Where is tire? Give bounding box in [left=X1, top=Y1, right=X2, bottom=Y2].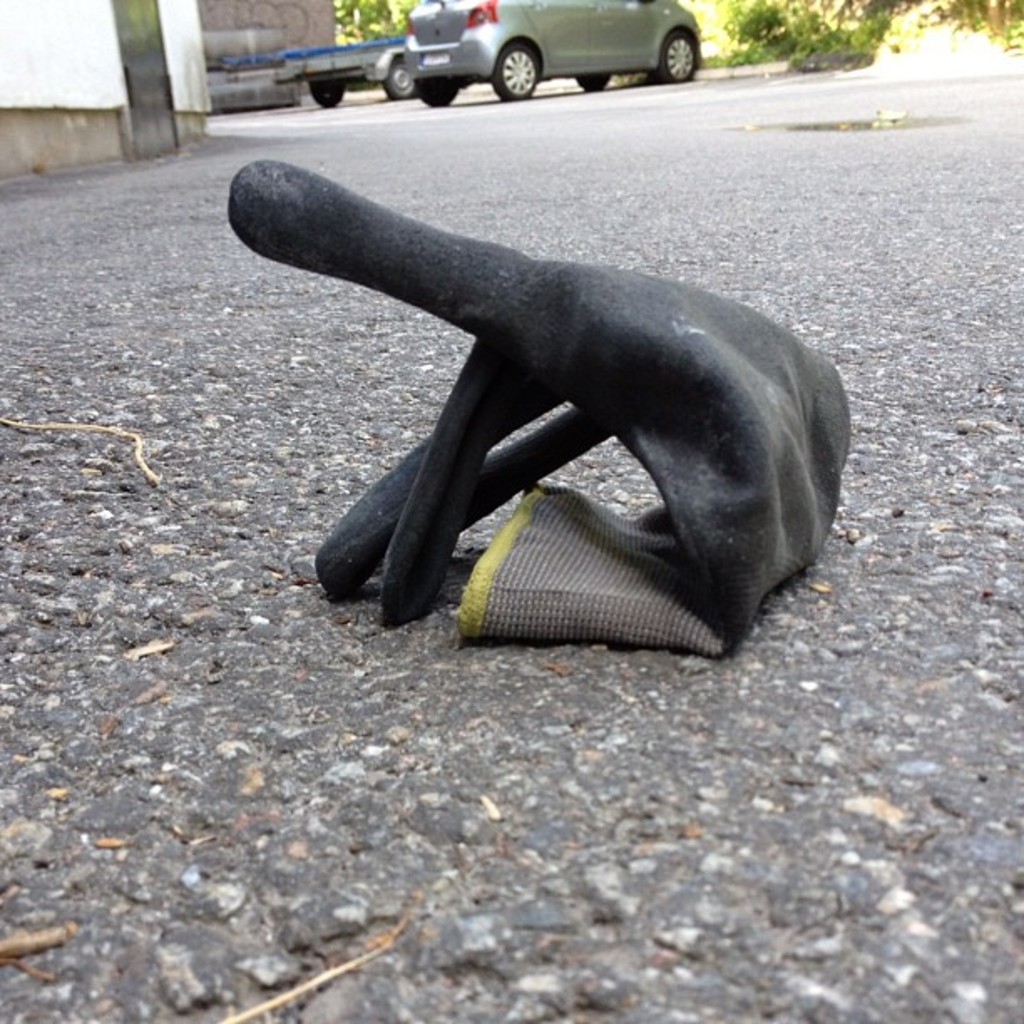
[left=654, top=30, right=694, bottom=84].
